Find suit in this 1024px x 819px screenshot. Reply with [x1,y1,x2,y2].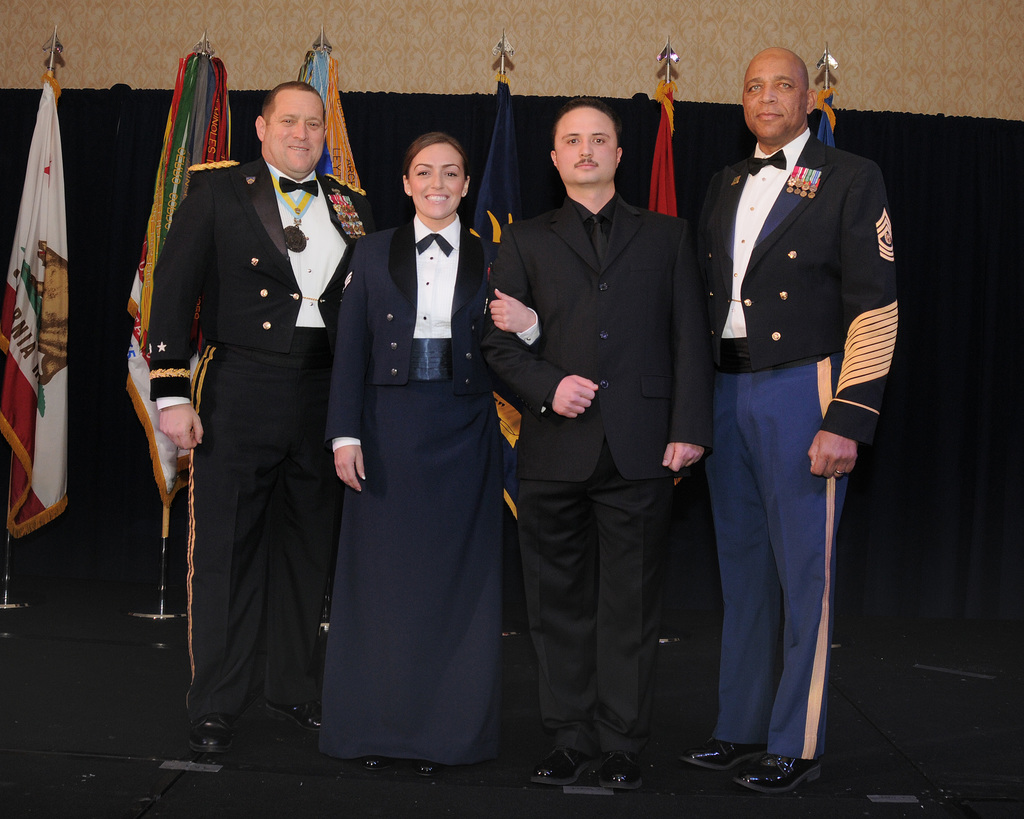
[691,129,902,755].
